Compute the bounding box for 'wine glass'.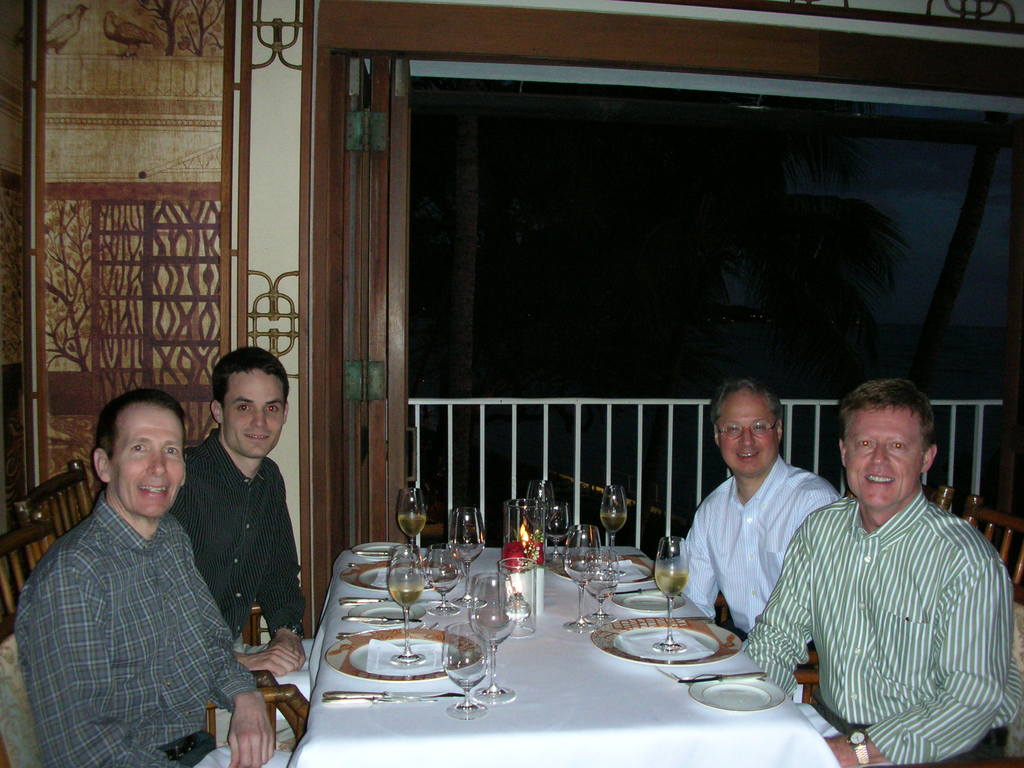
385, 552, 429, 669.
